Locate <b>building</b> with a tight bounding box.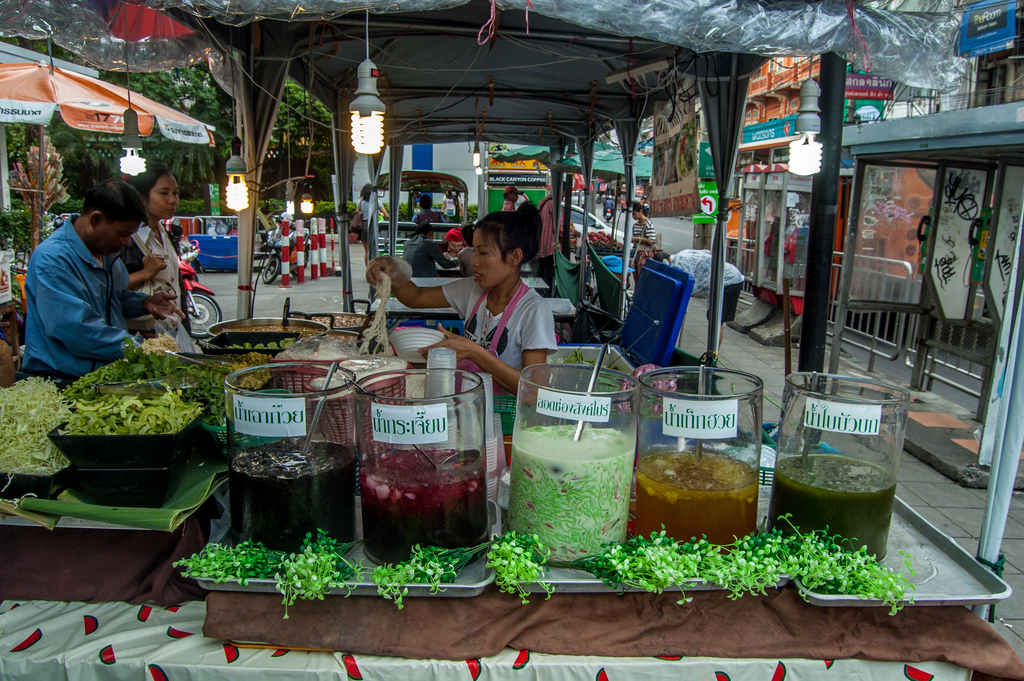
crop(709, 0, 1023, 430).
